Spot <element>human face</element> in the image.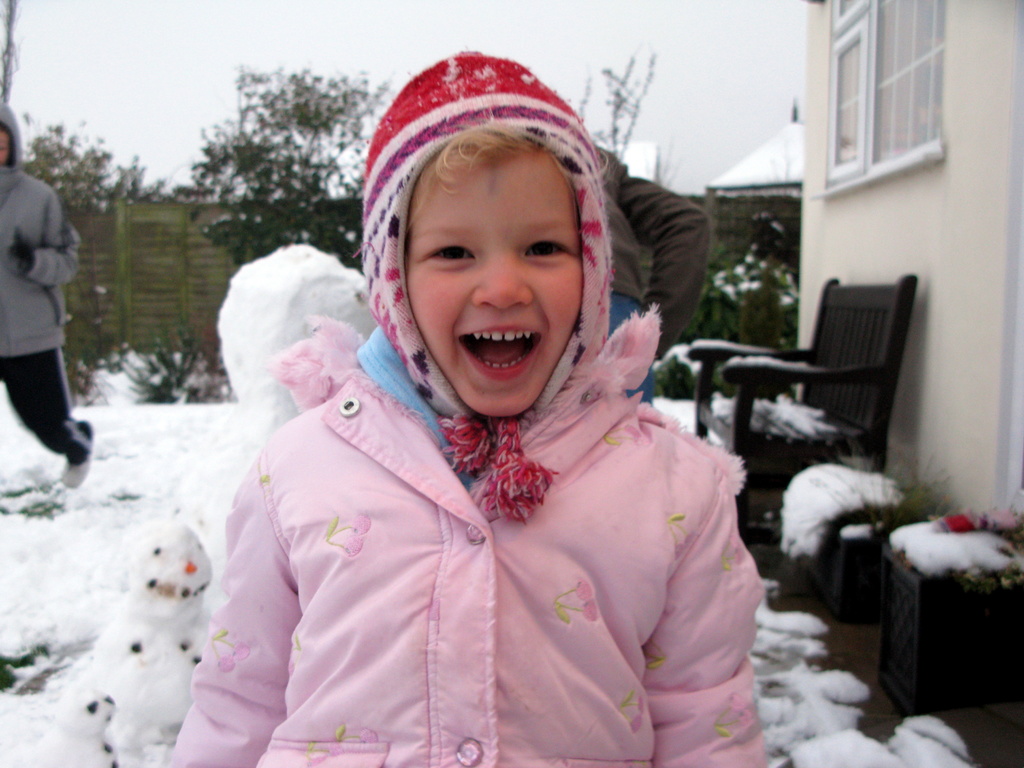
<element>human face</element> found at {"left": 399, "top": 142, "right": 579, "bottom": 421}.
